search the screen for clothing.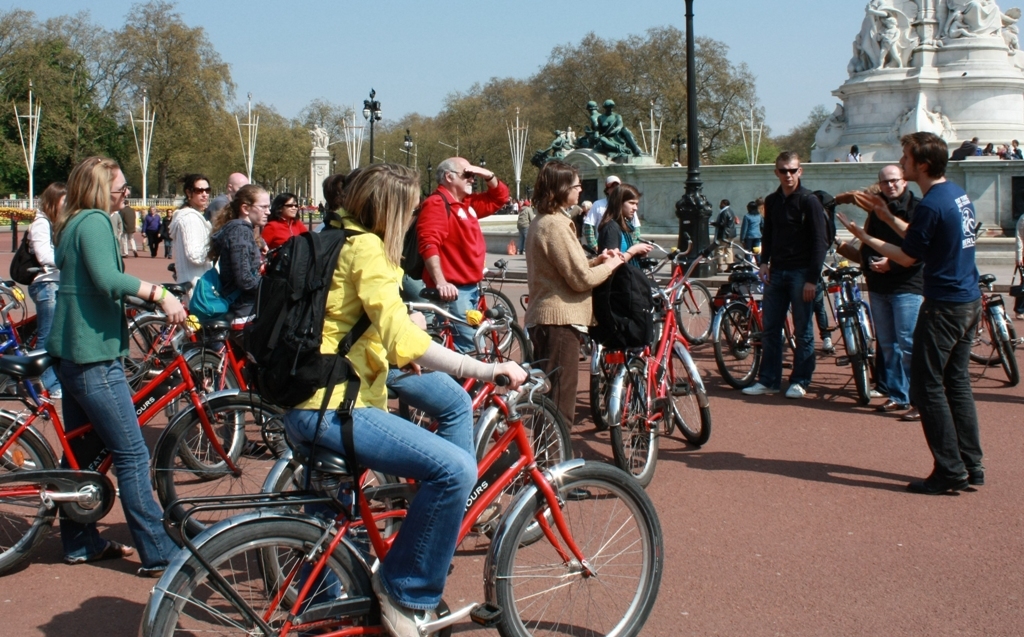
Found at (517,197,636,478).
